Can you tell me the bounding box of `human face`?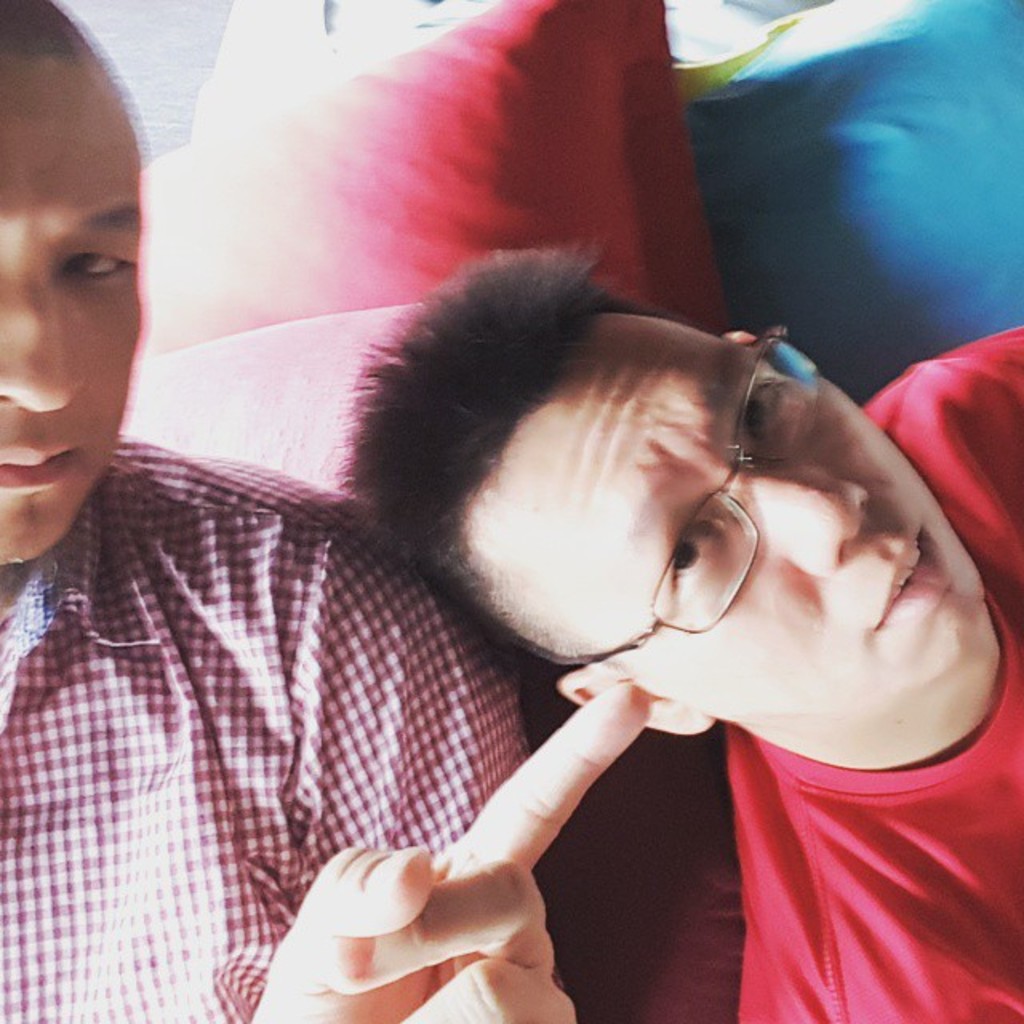
[0, 54, 149, 570].
